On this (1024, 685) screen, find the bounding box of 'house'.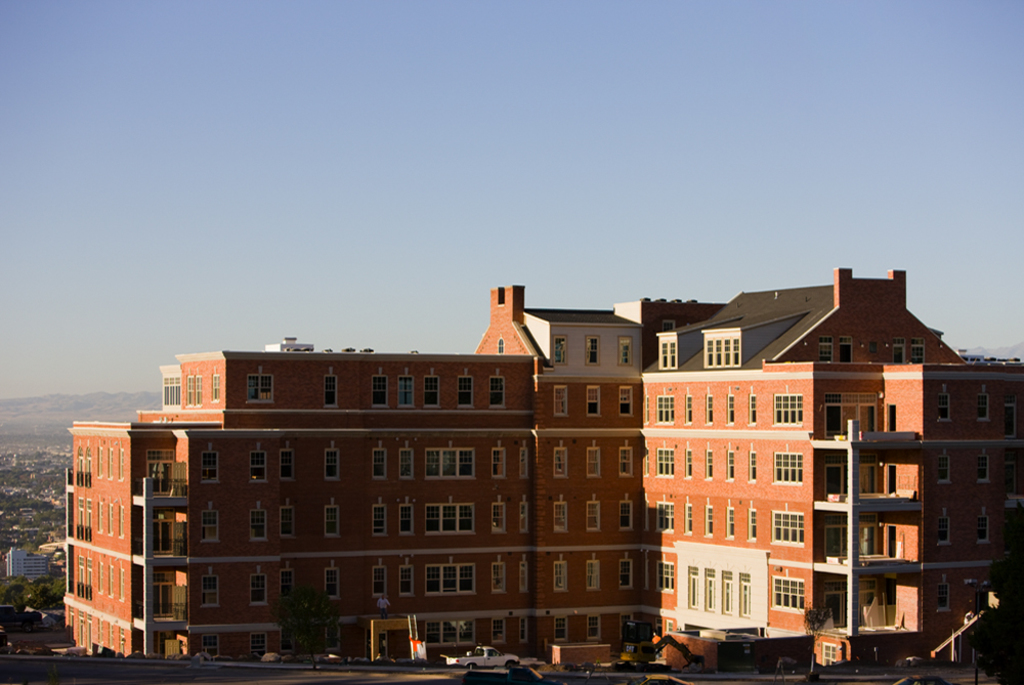
Bounding box: [x1=336, y1=356, x2=520, y2=650].
